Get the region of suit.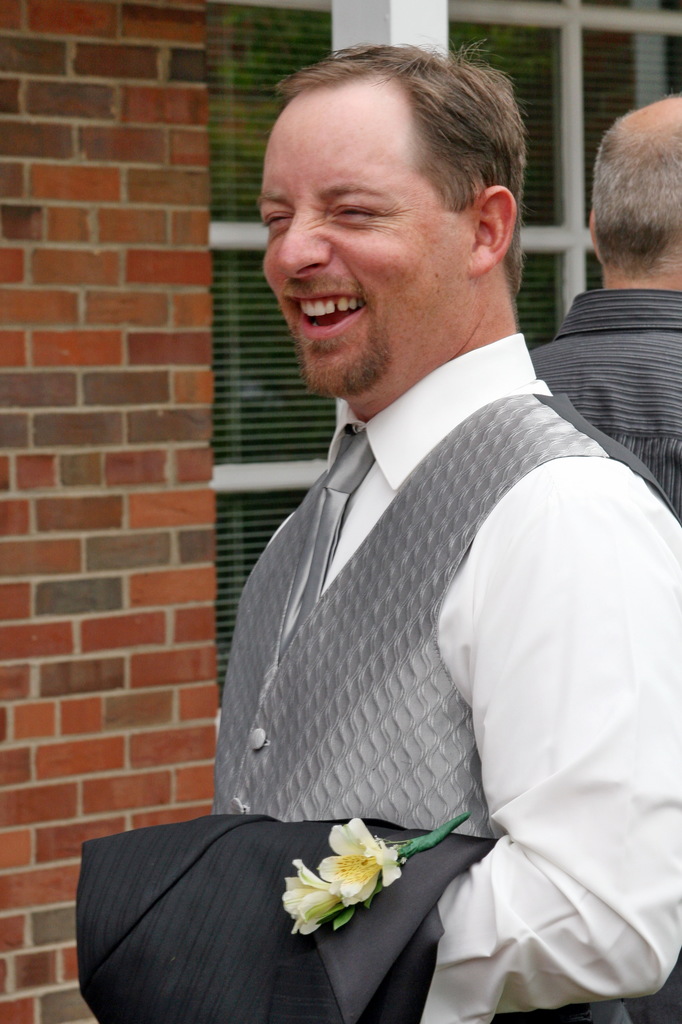
bbox=(72, 813, 492, 1023).
